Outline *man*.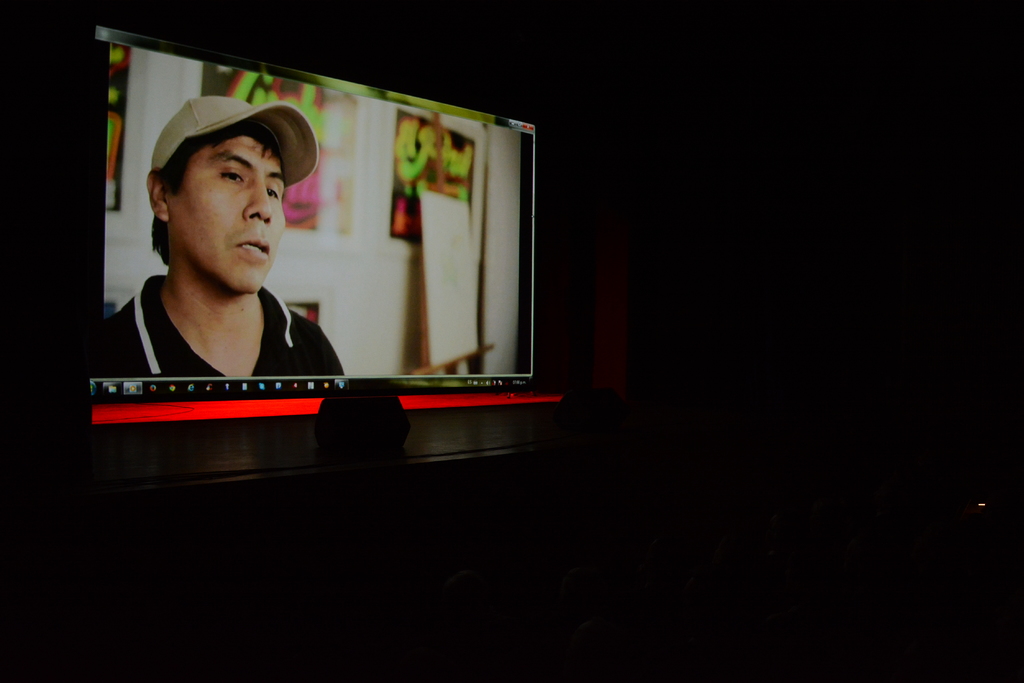
Outline: <bbox>102, 91, 373, 400</bbox>.
